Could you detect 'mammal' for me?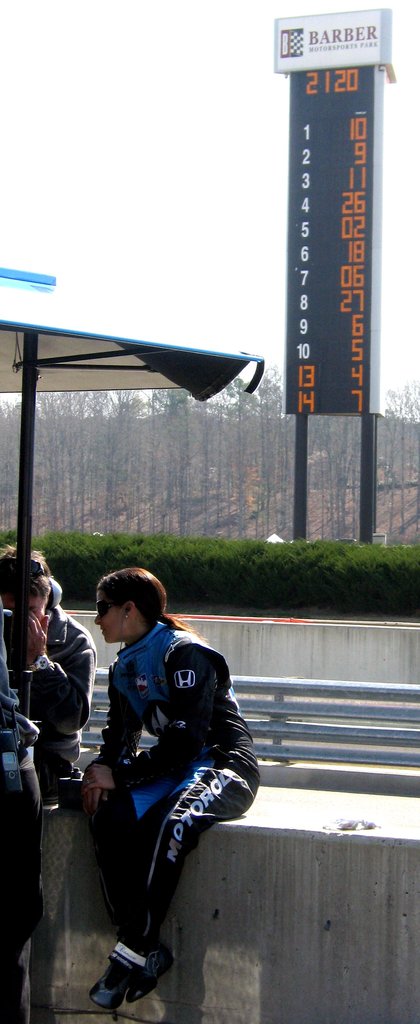
Detection result: {"x1": 1, "y1": 539, "x2": 97, "y2": 964}.
